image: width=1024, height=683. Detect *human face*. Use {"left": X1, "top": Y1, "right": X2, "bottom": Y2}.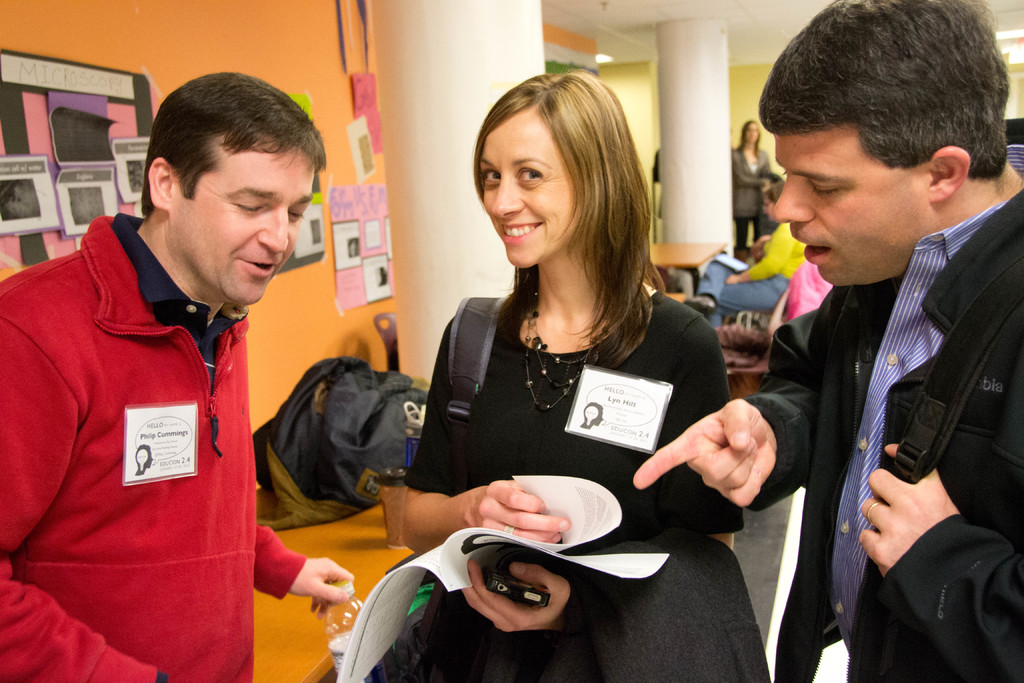
{"left": 481, "top": 104, "right": 581, "bottom": 266}.
